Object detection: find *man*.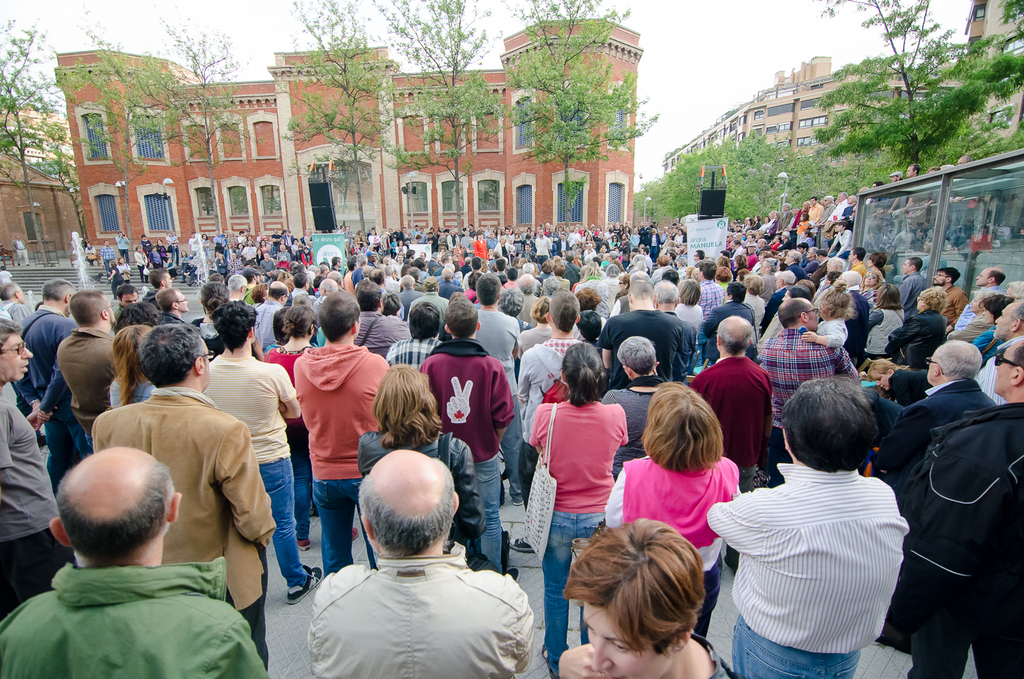
730 238 743 256.
